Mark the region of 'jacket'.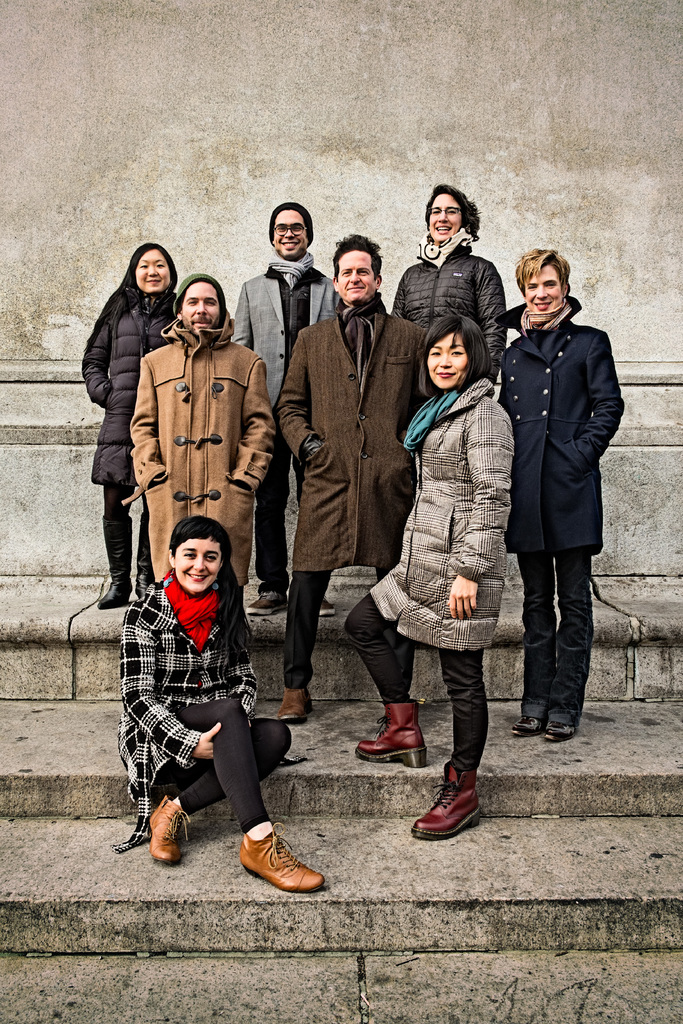
Region: pyautogui.locateOnScreen(385, 227, 511, 394).
